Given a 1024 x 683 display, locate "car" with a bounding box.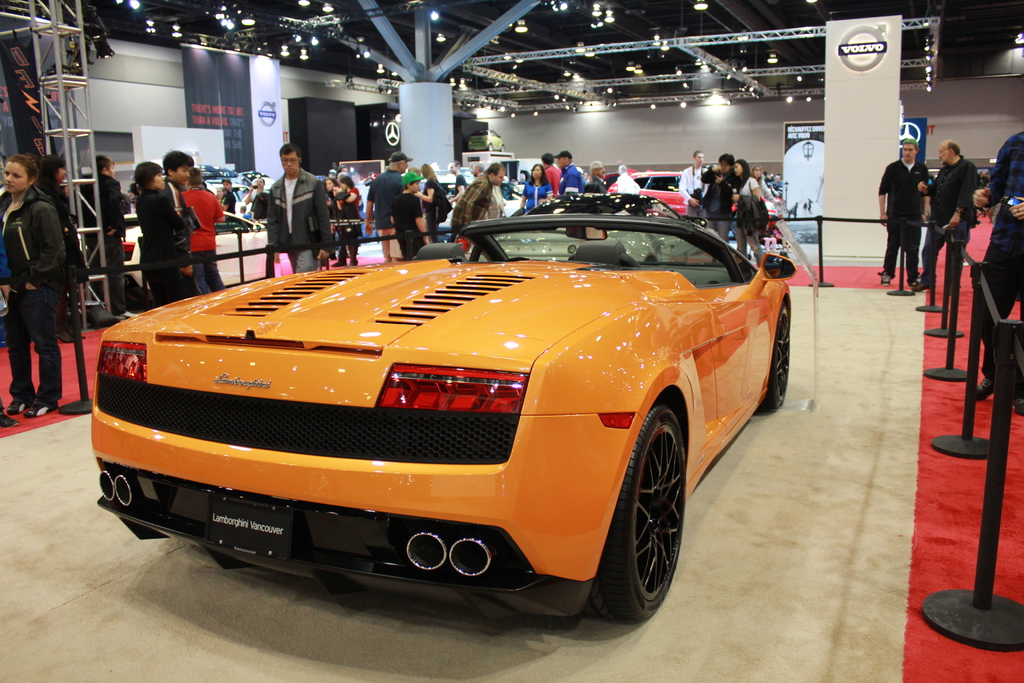
Located: {"left": 605, "top": 169, "right": 776, "bottom": 222}.
